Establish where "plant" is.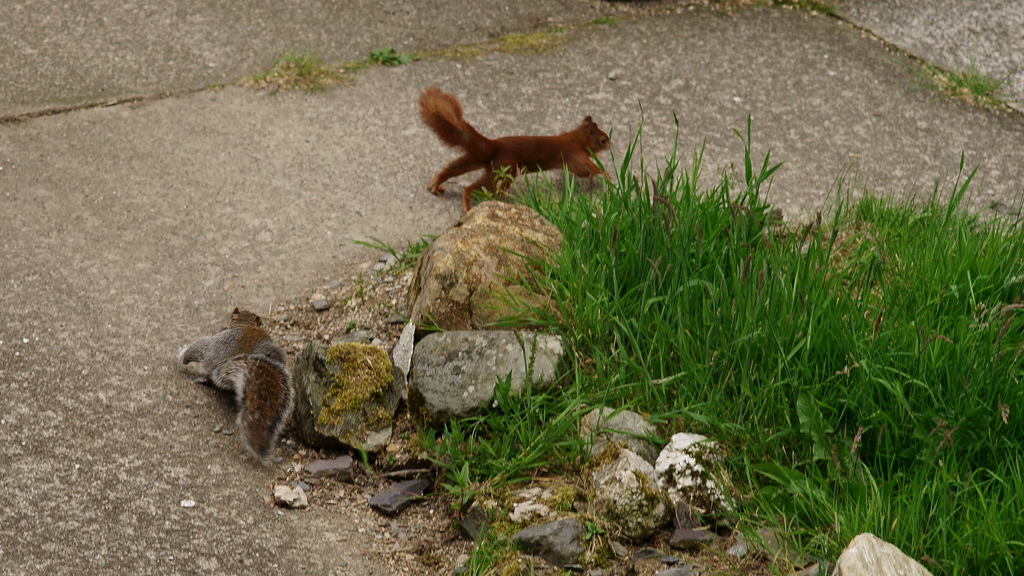
Established at (268,51,342,90).
